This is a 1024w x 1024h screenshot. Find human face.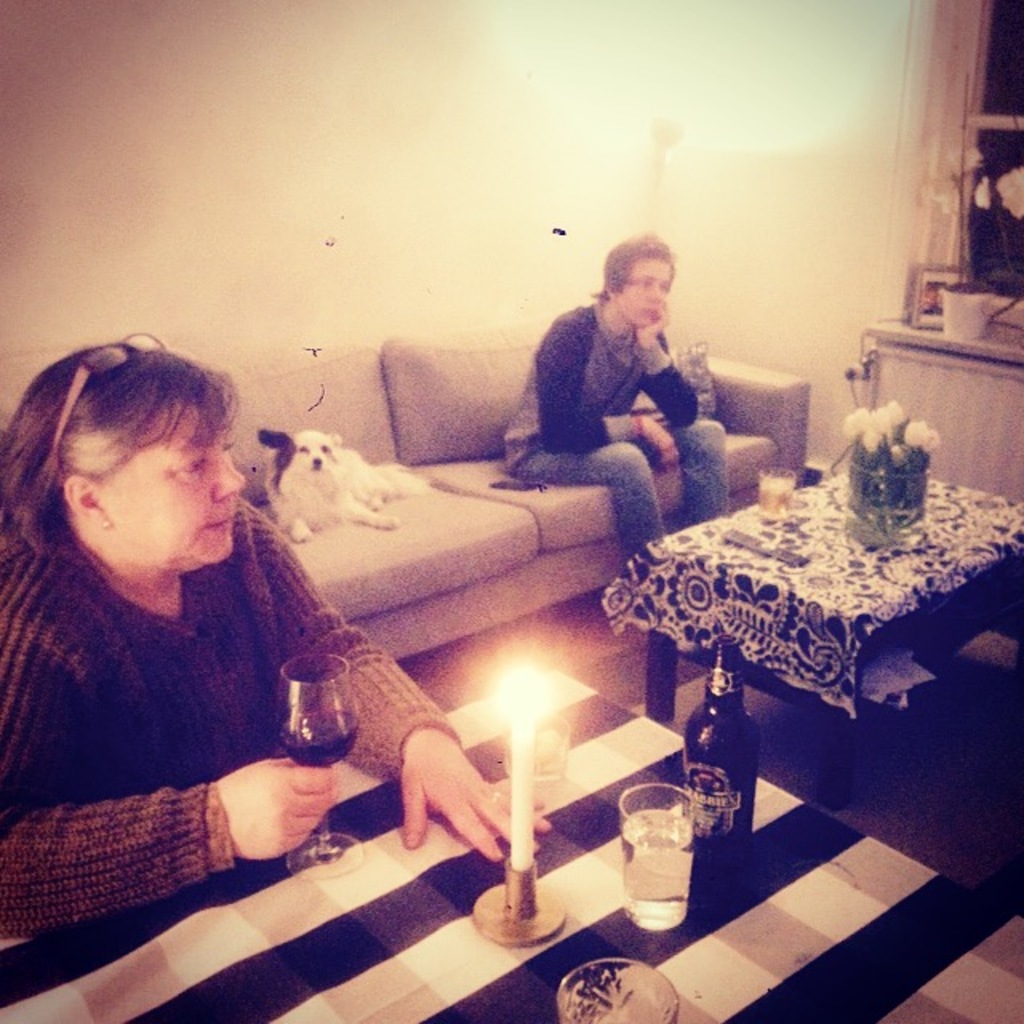
Bounding box: 616,258,675,323.
